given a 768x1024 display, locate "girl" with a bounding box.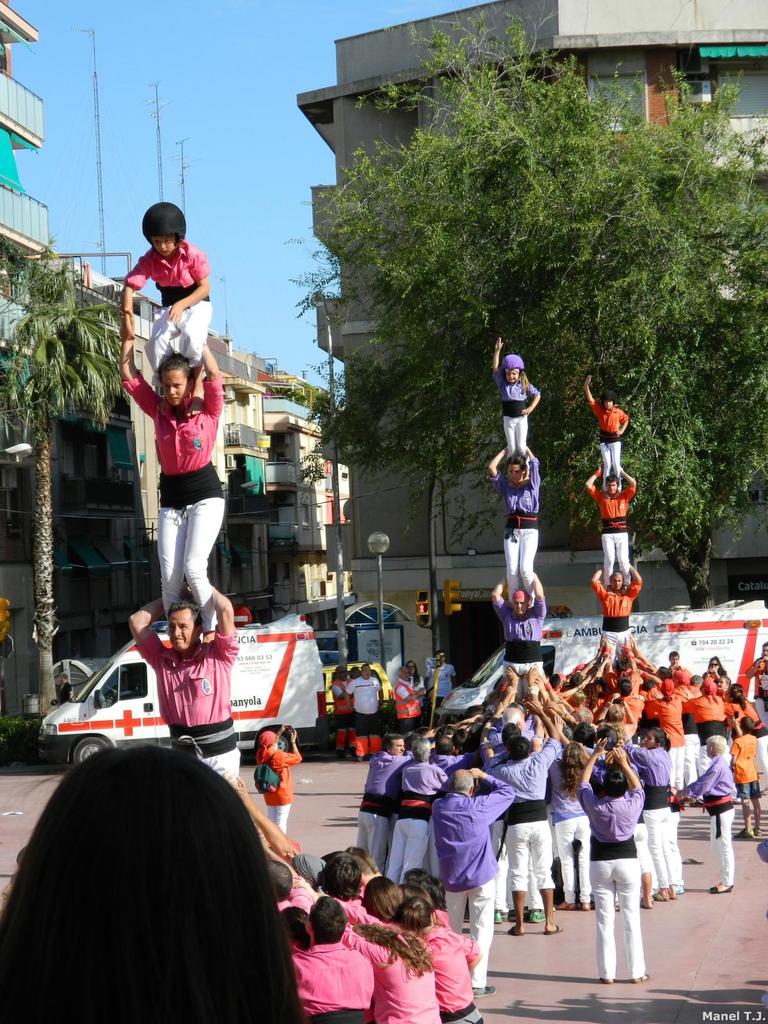
Located: x1=120 y1=308 x2=223 y2=653.
